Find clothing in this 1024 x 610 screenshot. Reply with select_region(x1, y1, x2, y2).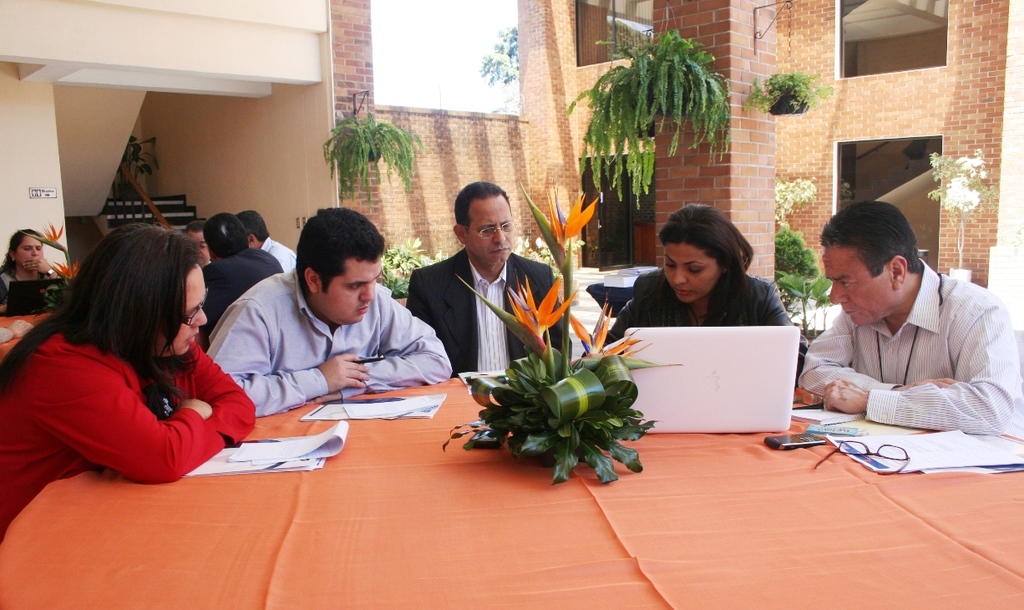
select_region(14, 261, 260, 495).
